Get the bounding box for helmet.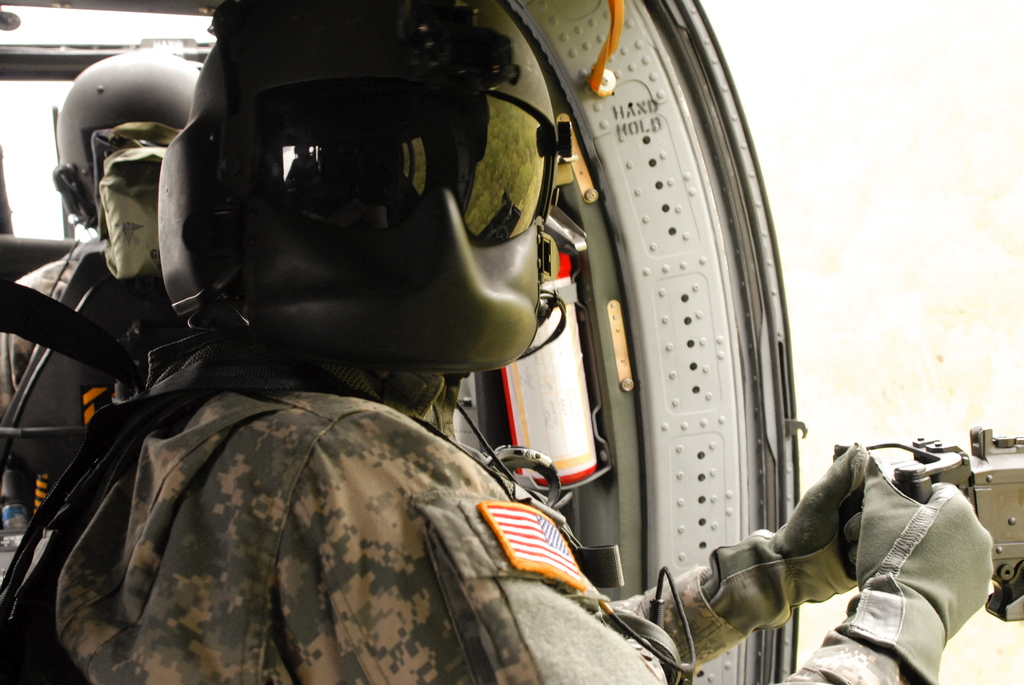
[x1=179, y1=10, x2=607, y2=391].
